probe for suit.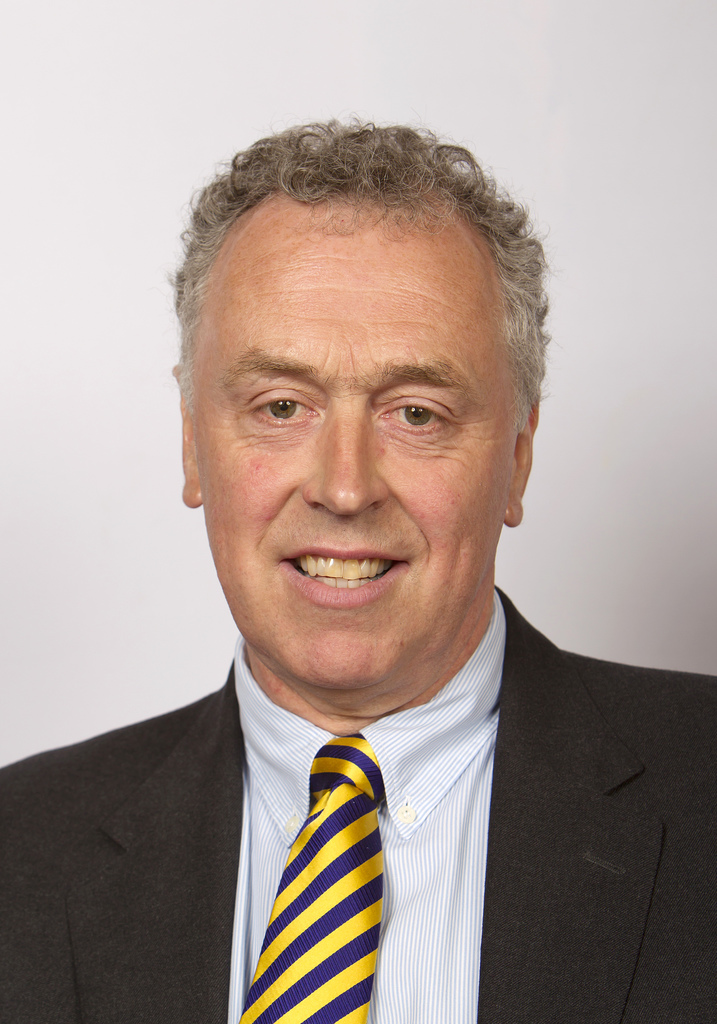
Probe result: <box>0,580,716,1023</box>.
